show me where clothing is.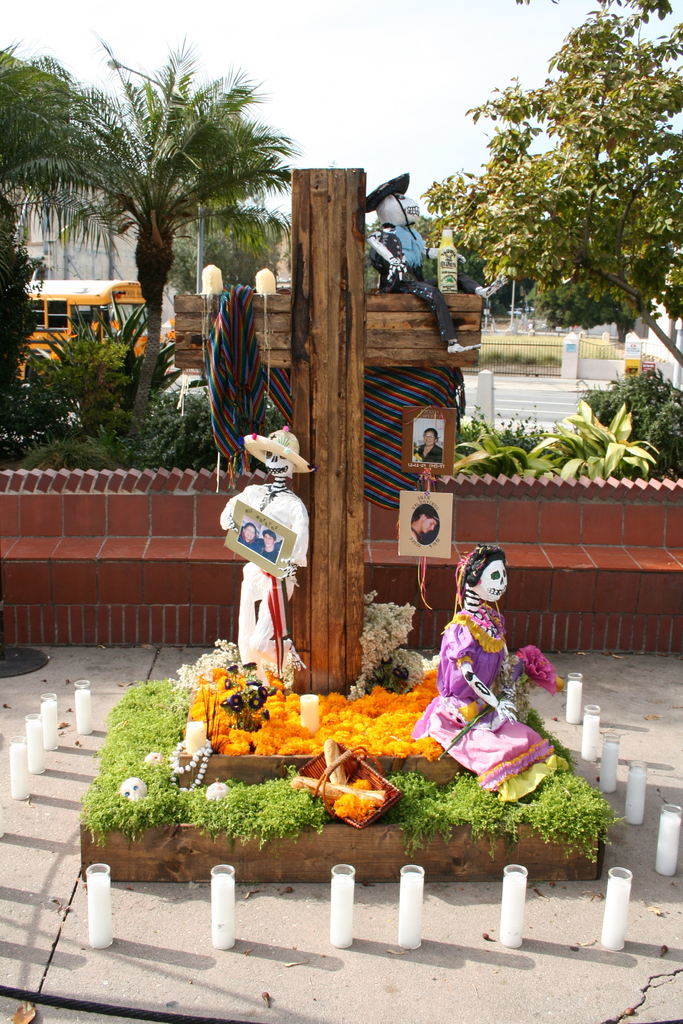
clothing is at (left=426, top=583, right=551, bottom=807).
